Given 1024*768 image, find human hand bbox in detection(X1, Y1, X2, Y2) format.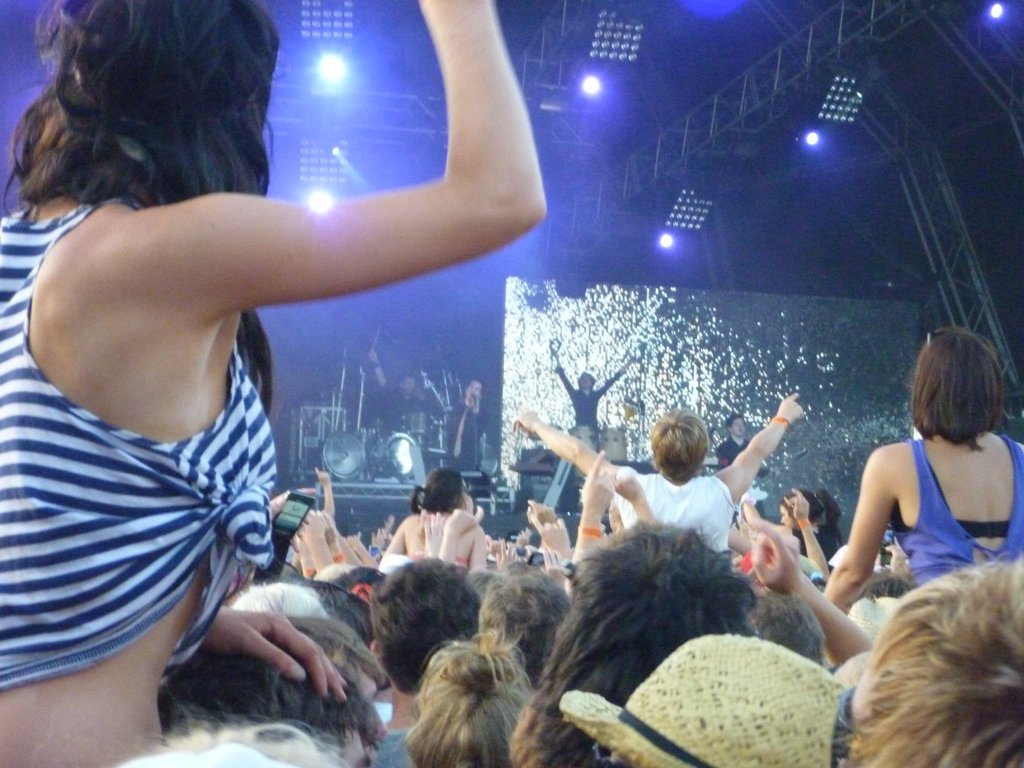
detection(369, 531, 387, 549).
